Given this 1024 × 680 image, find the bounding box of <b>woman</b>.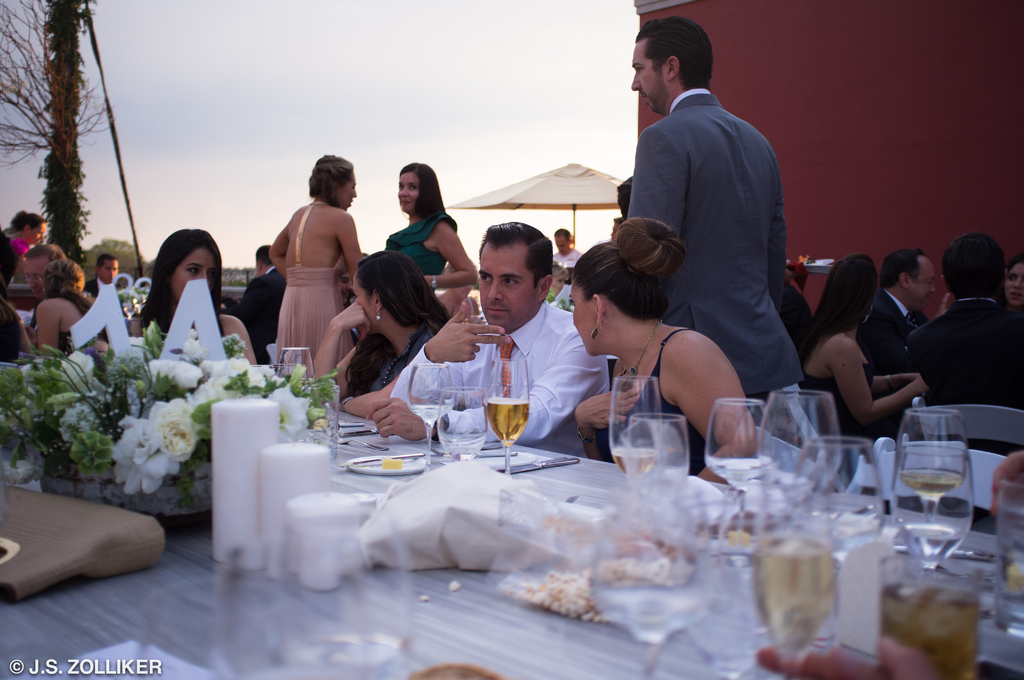
Rect(812, 238, 933, 431).
